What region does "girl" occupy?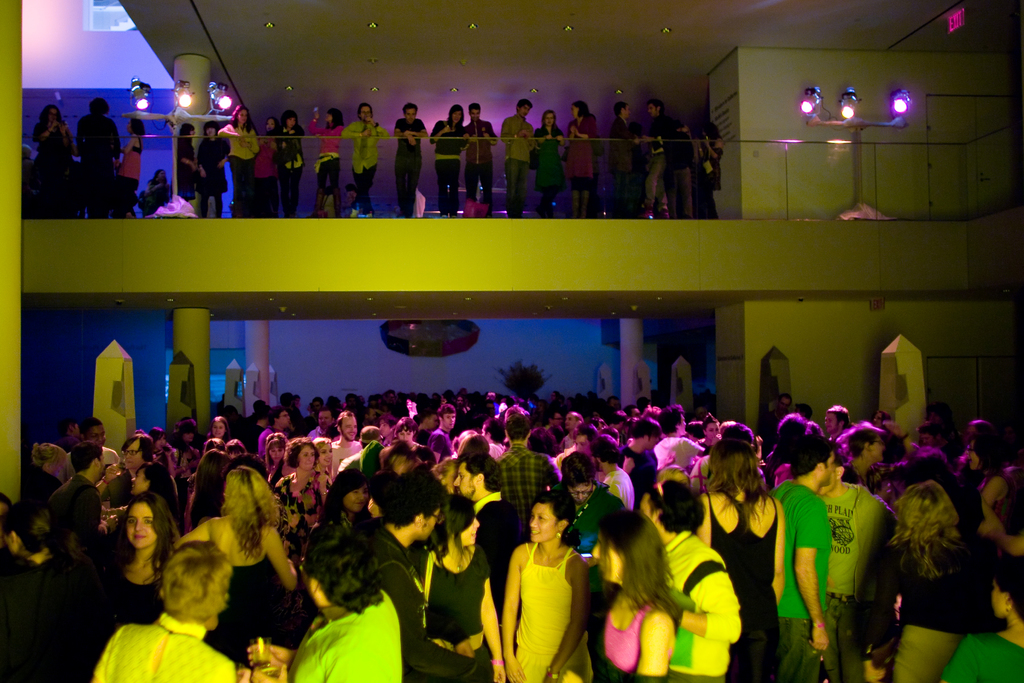
x1=495, y1=490, x2=600, y2=682.
